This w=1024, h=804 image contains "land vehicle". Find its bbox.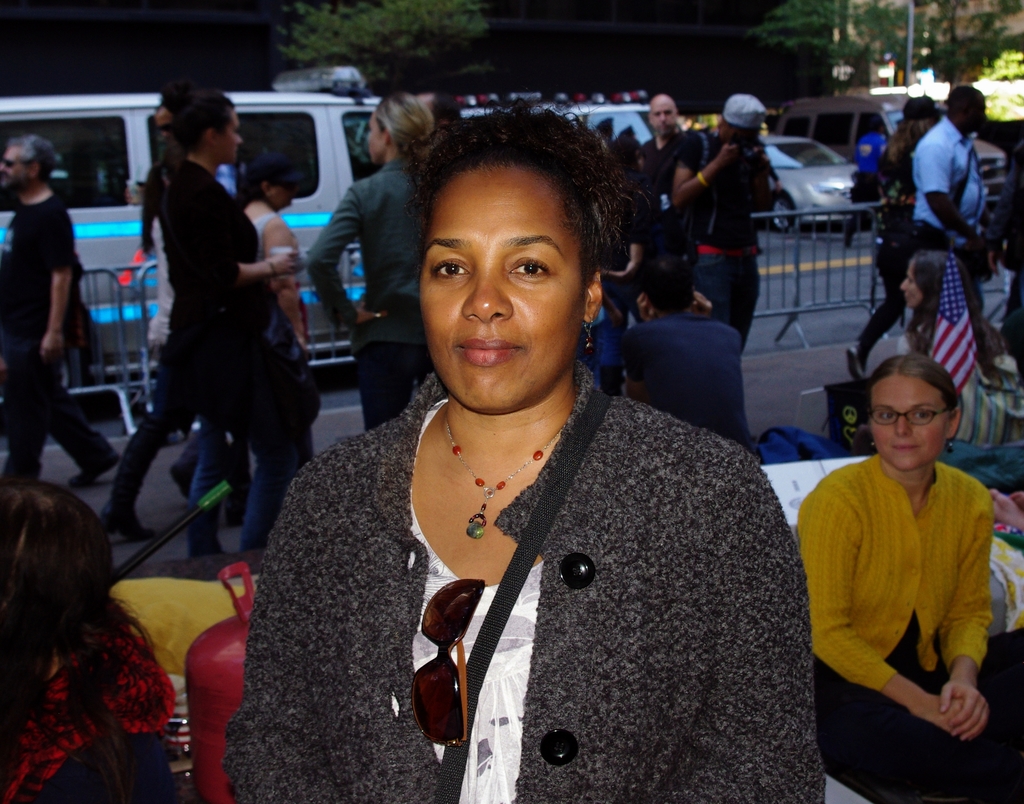
rect(774, 92, 1005, 201).
